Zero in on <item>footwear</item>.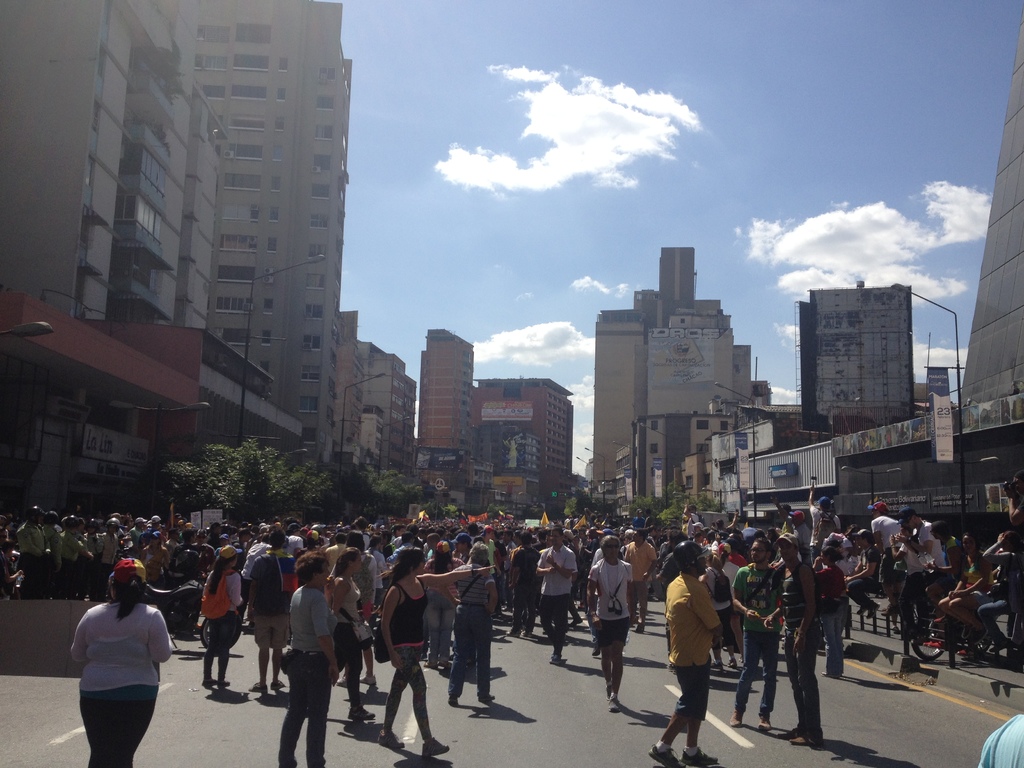
Zeroed in: x1=960 y1=625 x2=972 y2=641.
